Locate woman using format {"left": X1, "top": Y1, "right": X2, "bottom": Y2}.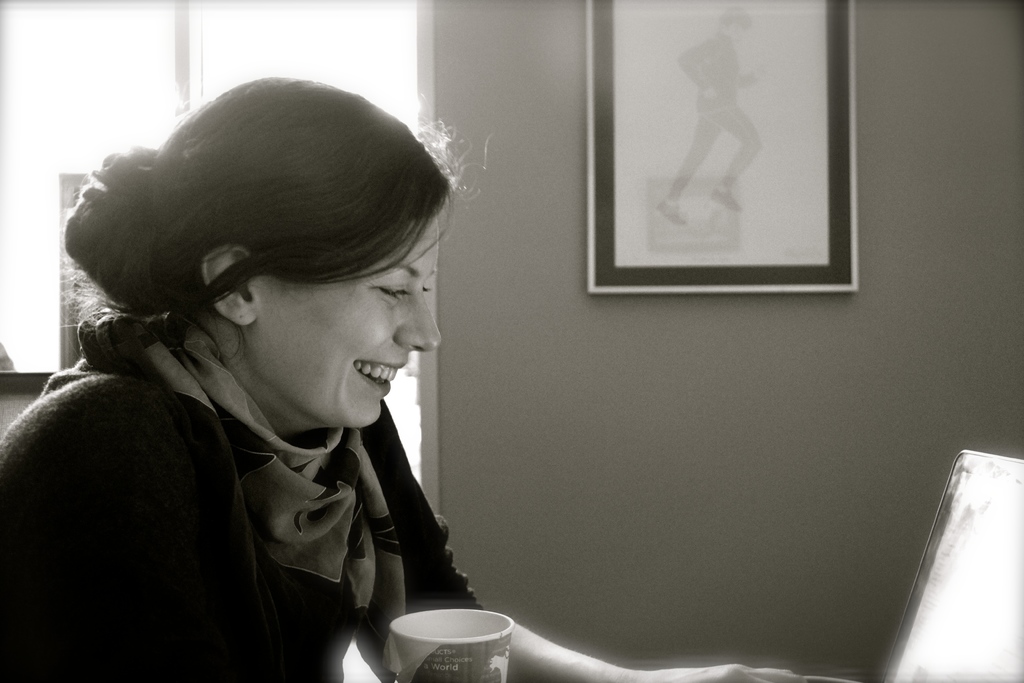
{"left": 139, "top": 78, "right": 808, "bottom": 663}.
